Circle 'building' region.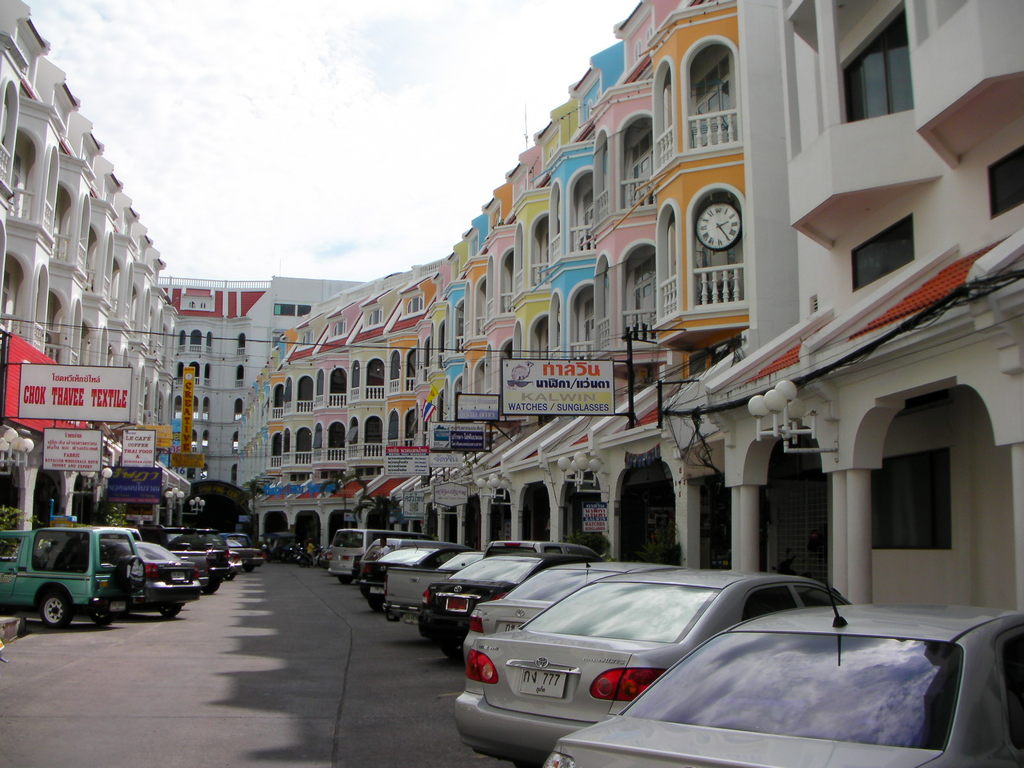
Region: box(157, 282, 277, 490).
